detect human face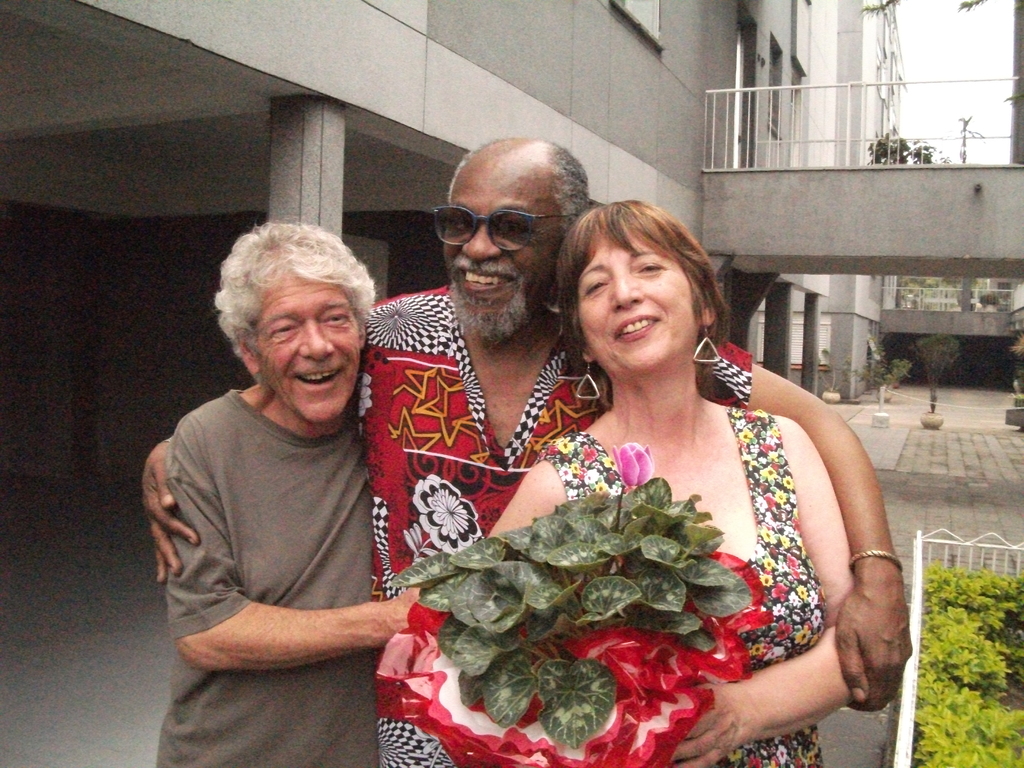
(249, 265, 360, 425)
